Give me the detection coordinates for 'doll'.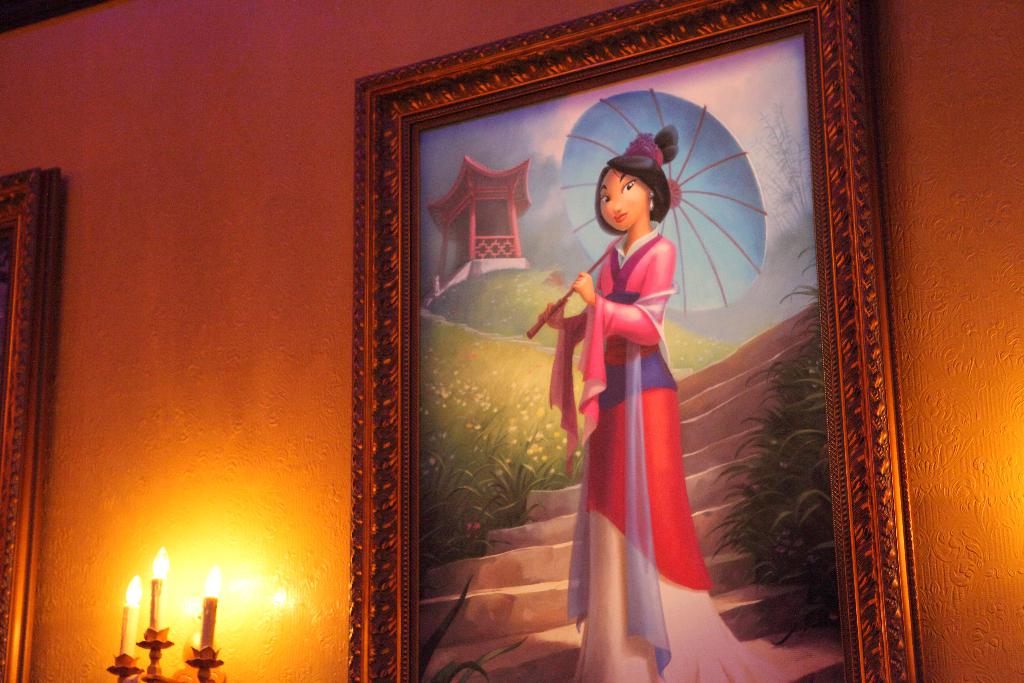
box=[549, 56, 738, 666].
